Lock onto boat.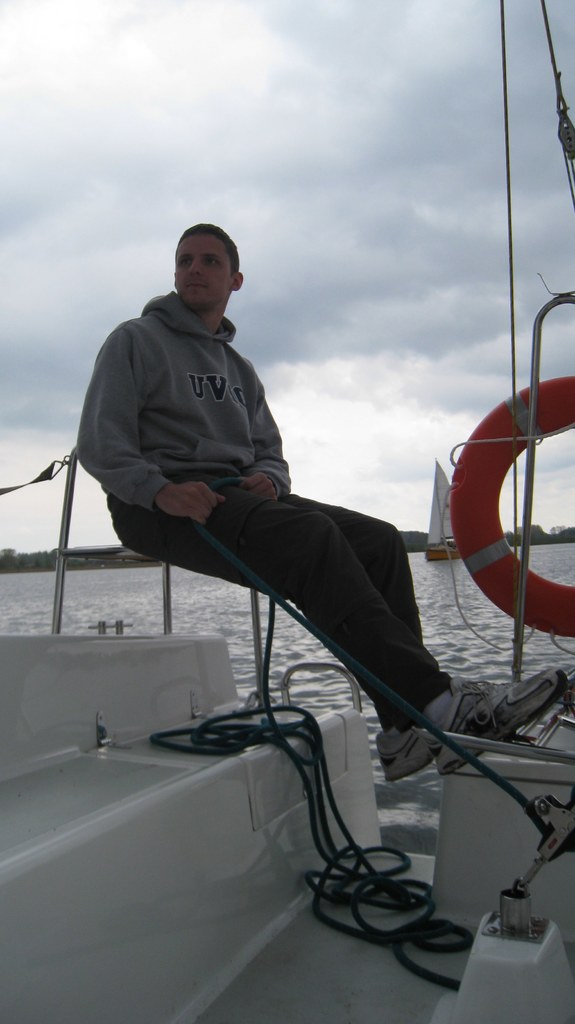
Locked: locate(0, 0, 574, 1023).
